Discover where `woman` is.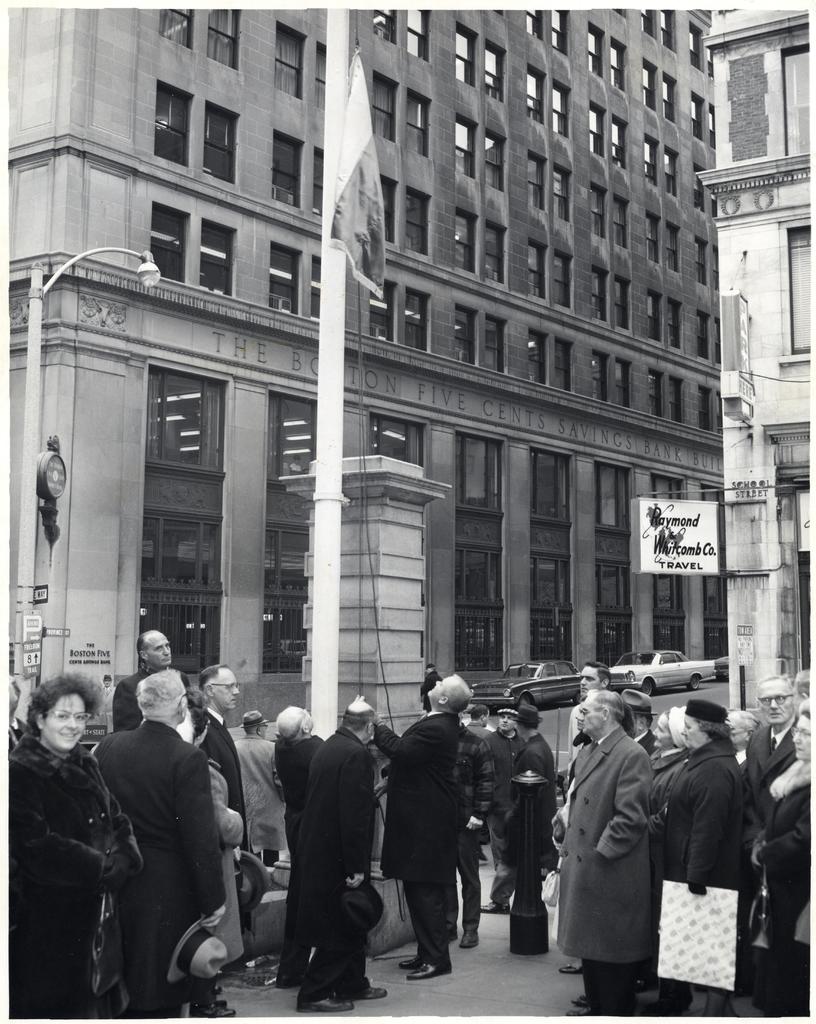
Discovered at <box>6,678,136,1023</box>.
